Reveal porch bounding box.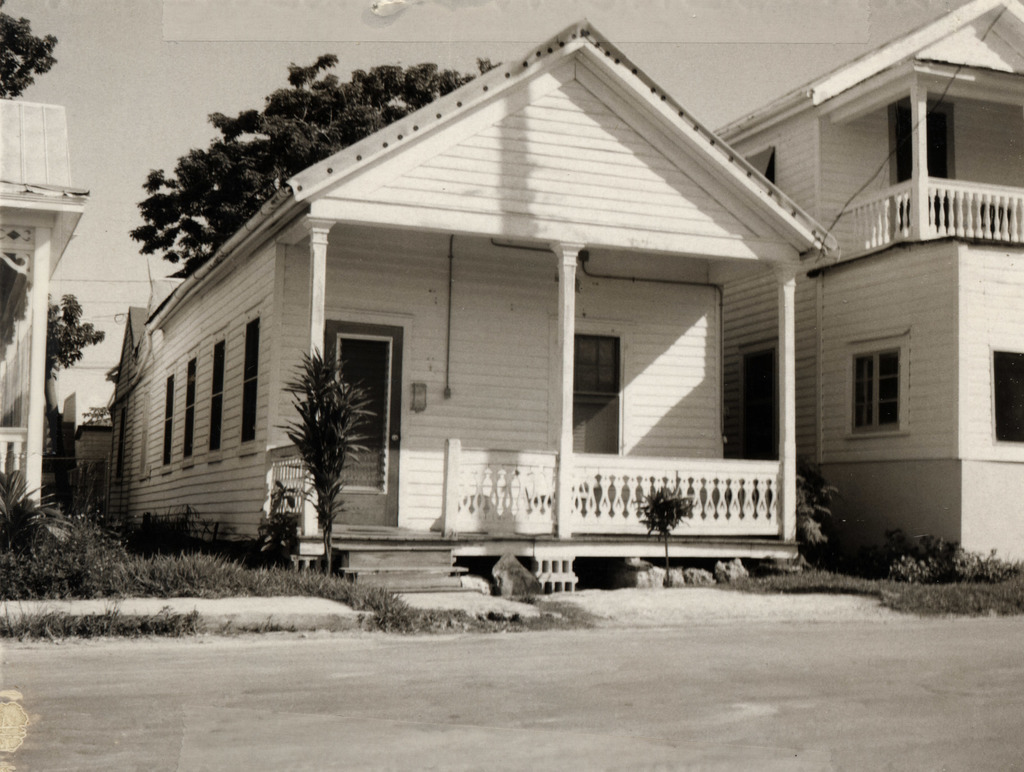
Revealed: [339, 232, 788, 544].
